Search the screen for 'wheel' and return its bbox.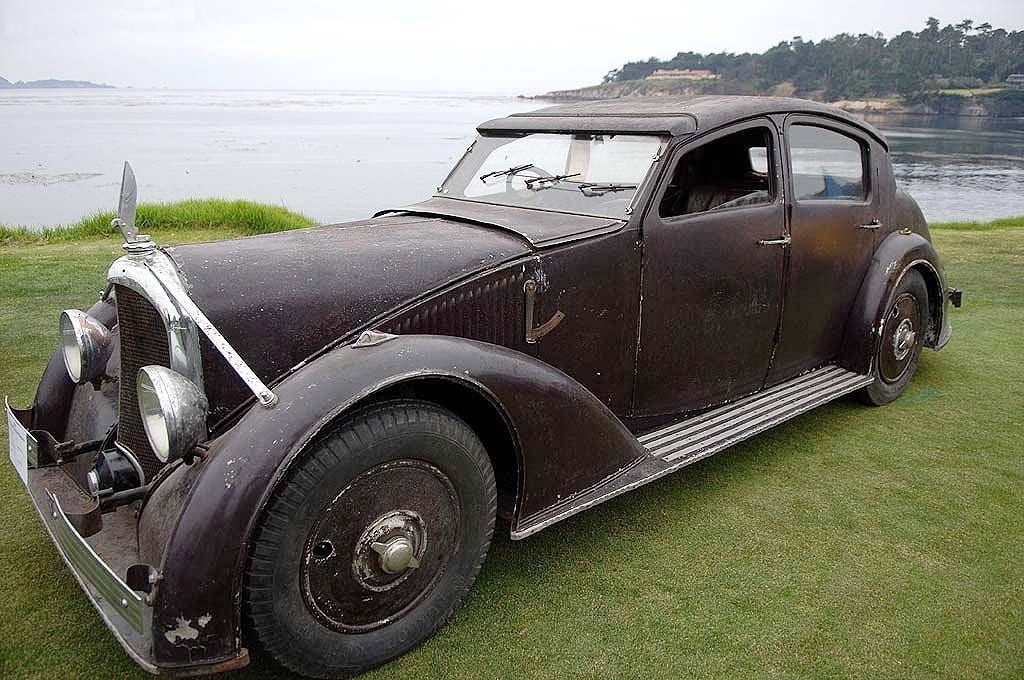
Found: 506:161:578:209.
